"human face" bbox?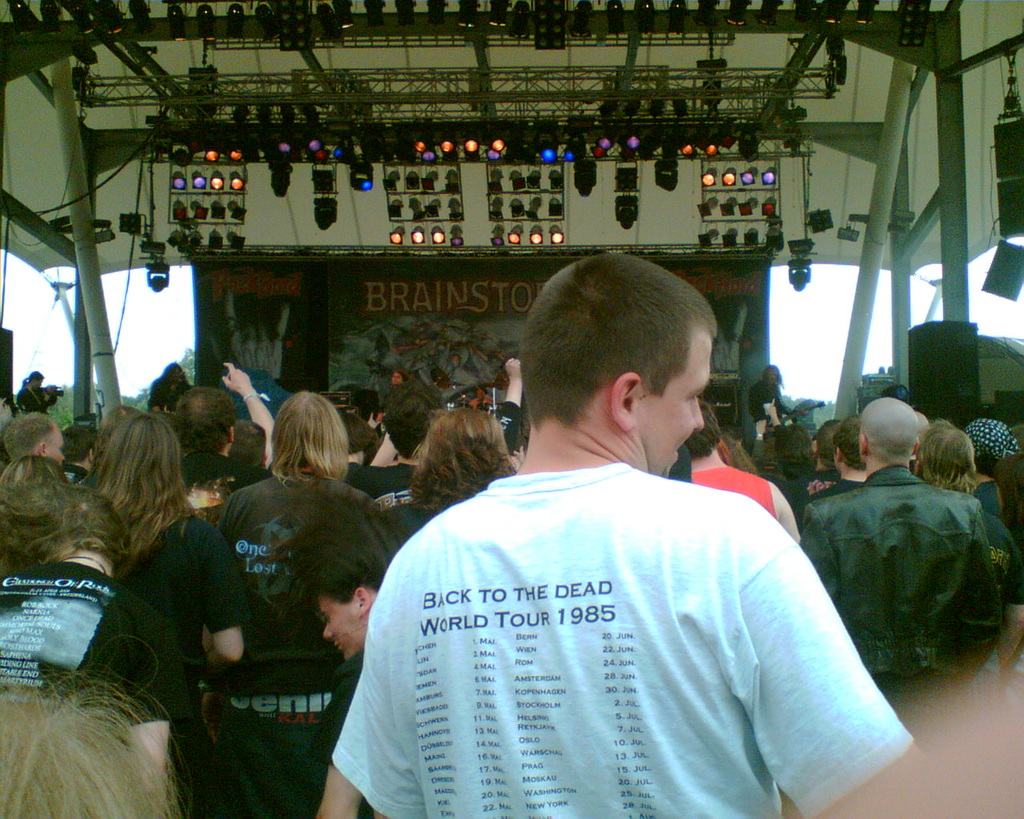
<region>632, 334, 709, 472</region>
